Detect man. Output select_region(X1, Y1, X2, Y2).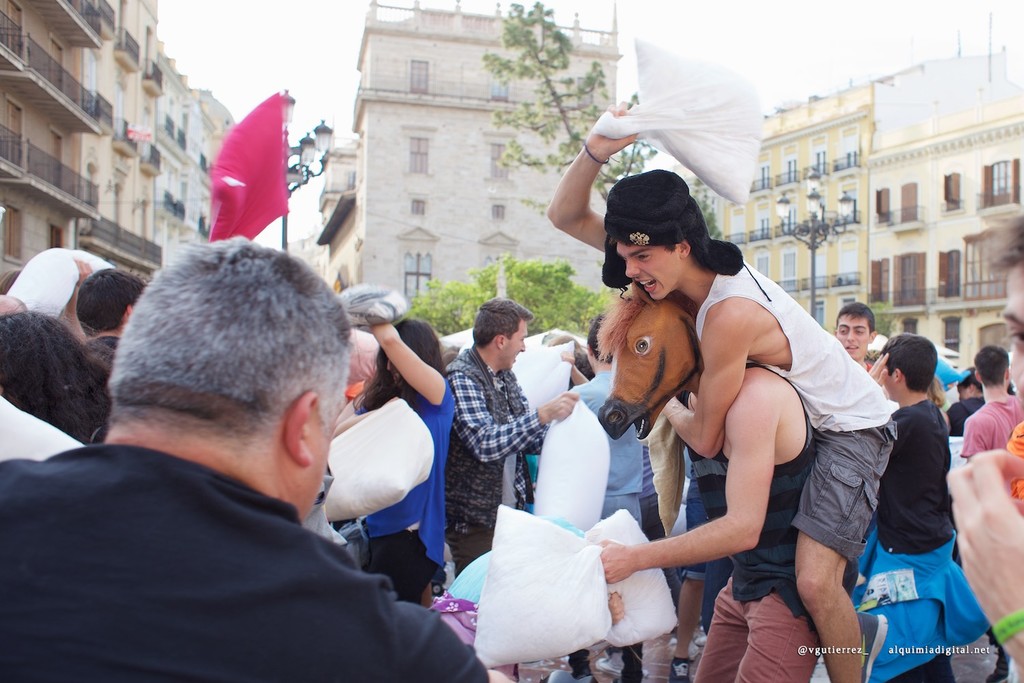
select_region(72, 262, 154, 372).
